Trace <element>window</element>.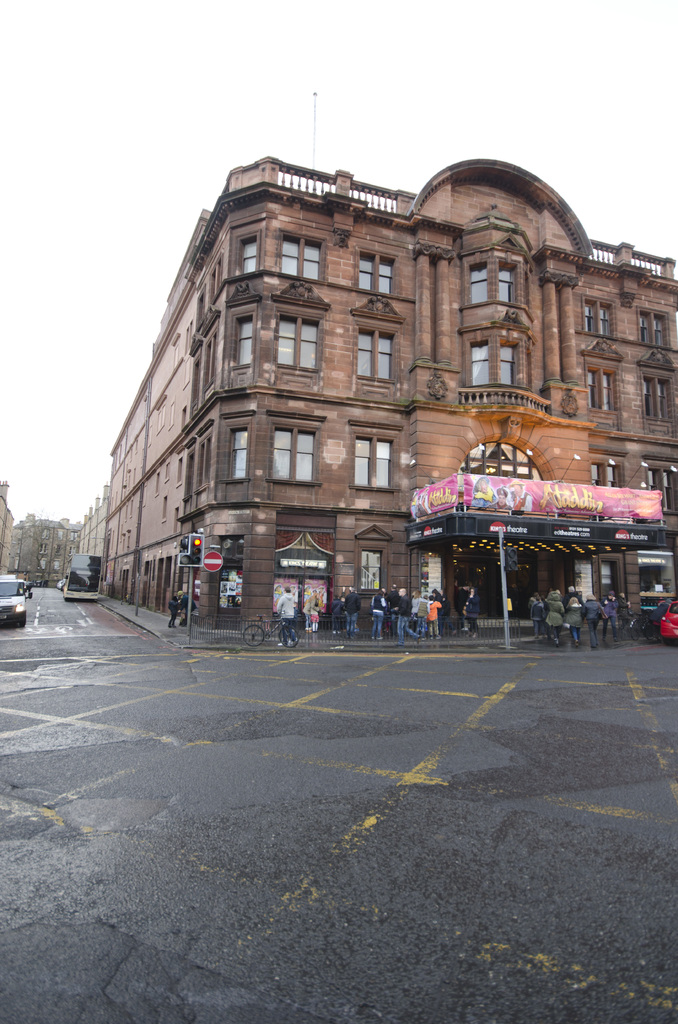
Traced to x1=360, y1=330, x2=398, y2=381.
